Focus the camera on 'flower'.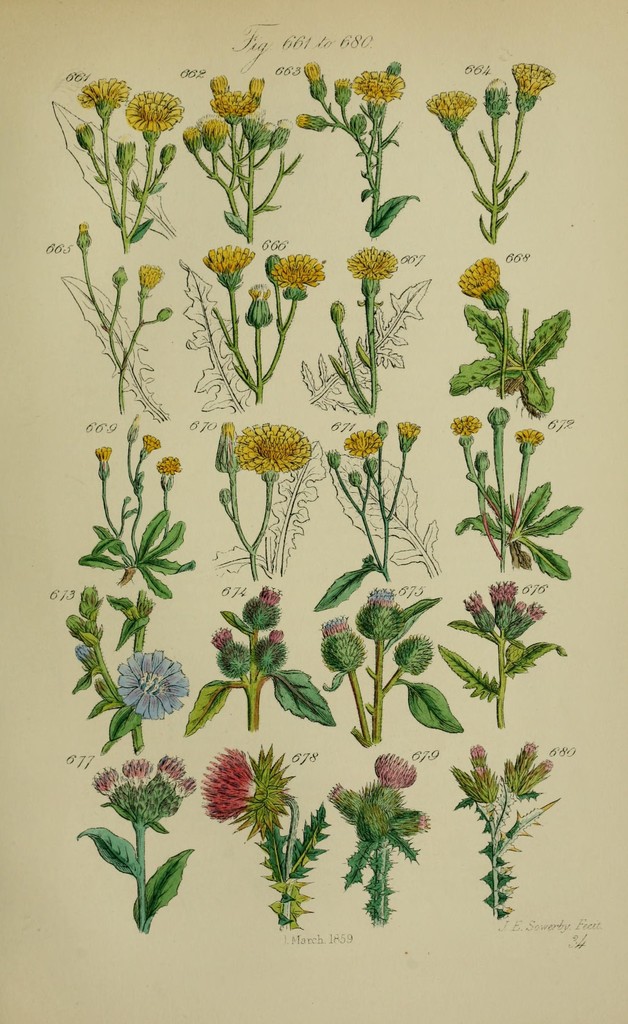
Focus region: x1=192, y1=749, x2=266, y2=814.
